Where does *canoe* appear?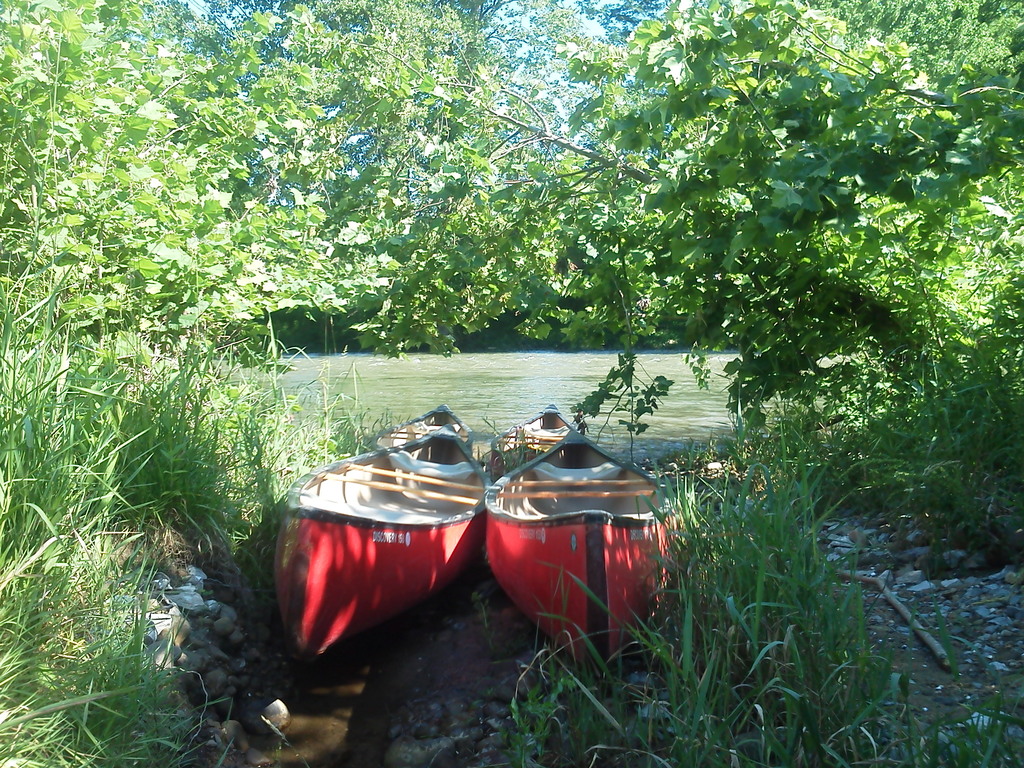
Appears at {"left": 270, "top": 406, "right": 511, "bottom": 703}.
